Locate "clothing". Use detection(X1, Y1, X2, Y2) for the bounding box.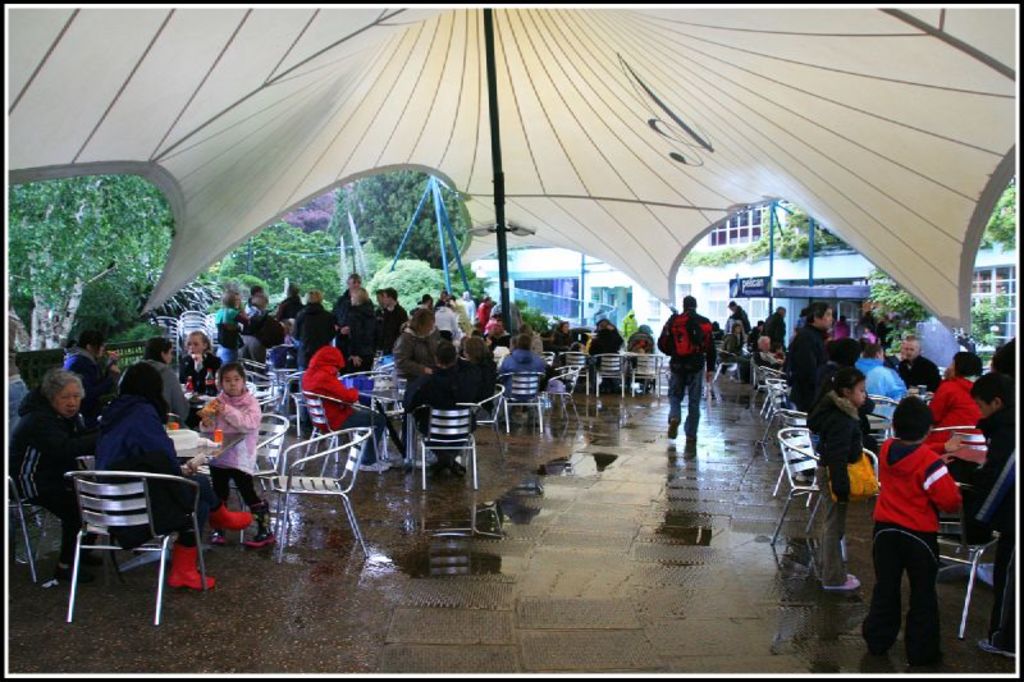
detection(457, 352, 498, 420).
